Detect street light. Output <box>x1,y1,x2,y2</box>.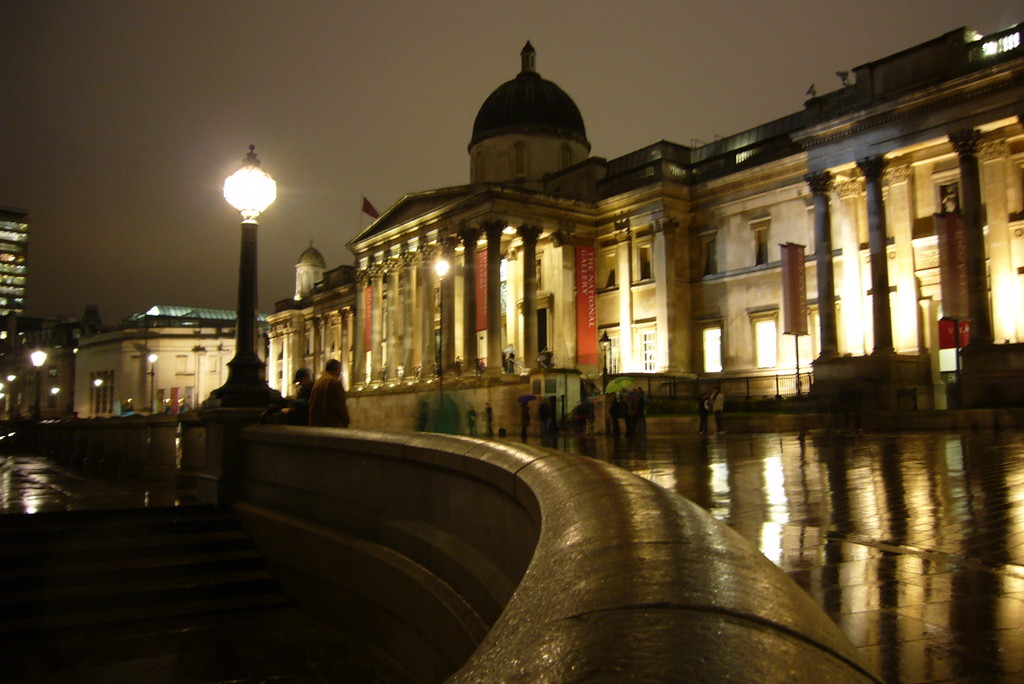
<box>27,345,49,421</box>.
